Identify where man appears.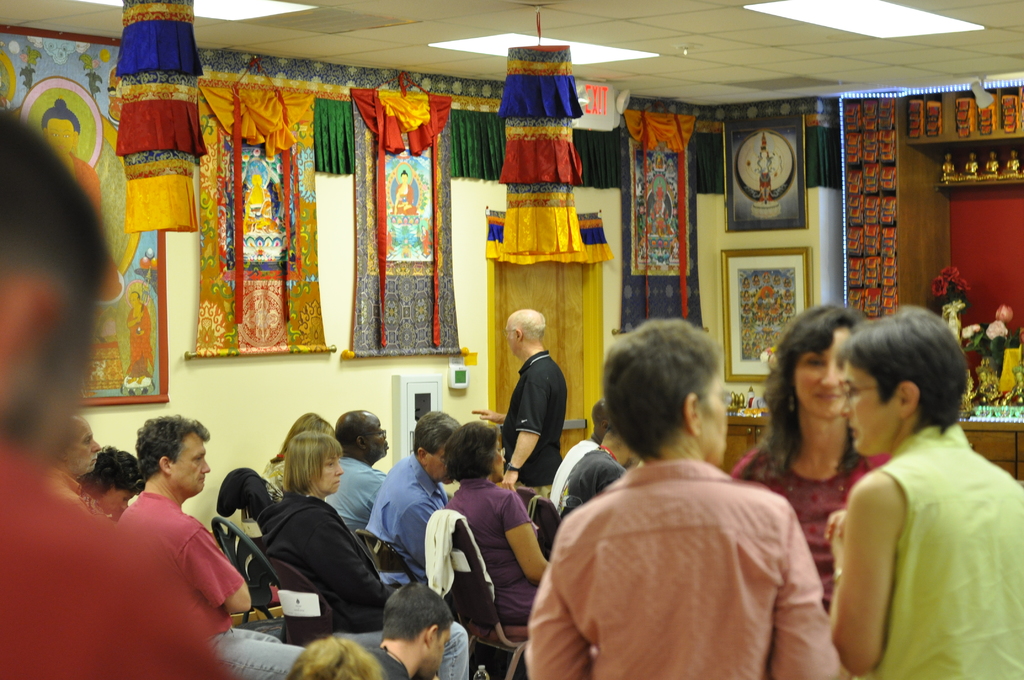
Appears at (44,413,105,515).
